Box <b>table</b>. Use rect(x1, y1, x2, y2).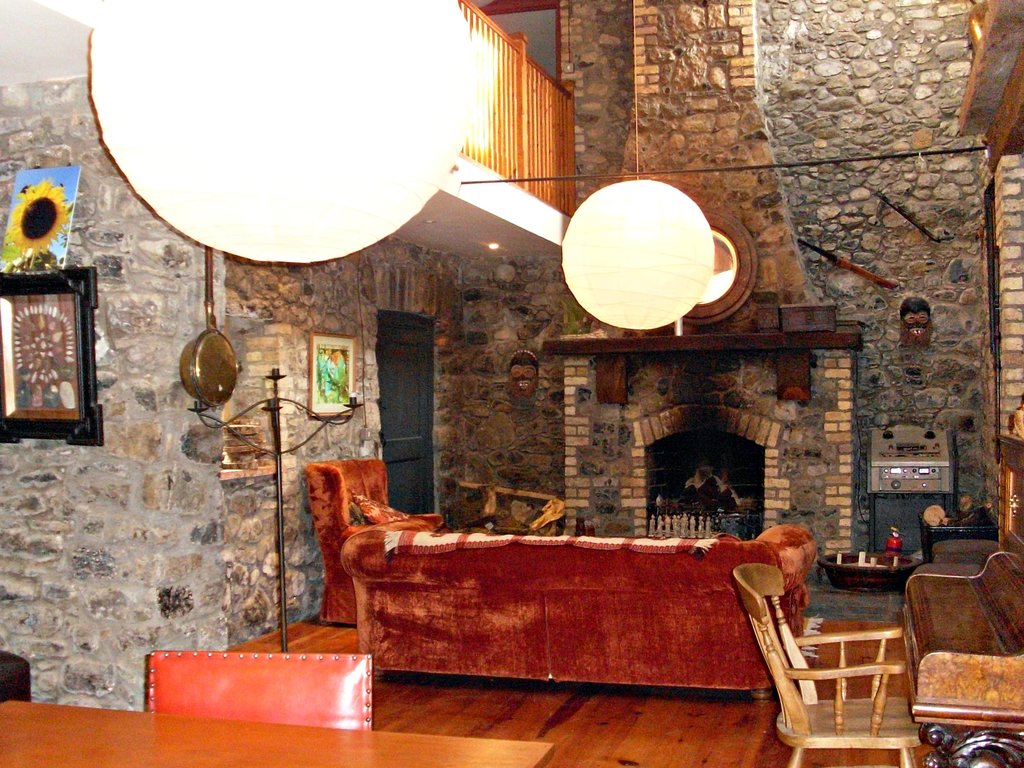
rect(0, 696, 557, 767).
